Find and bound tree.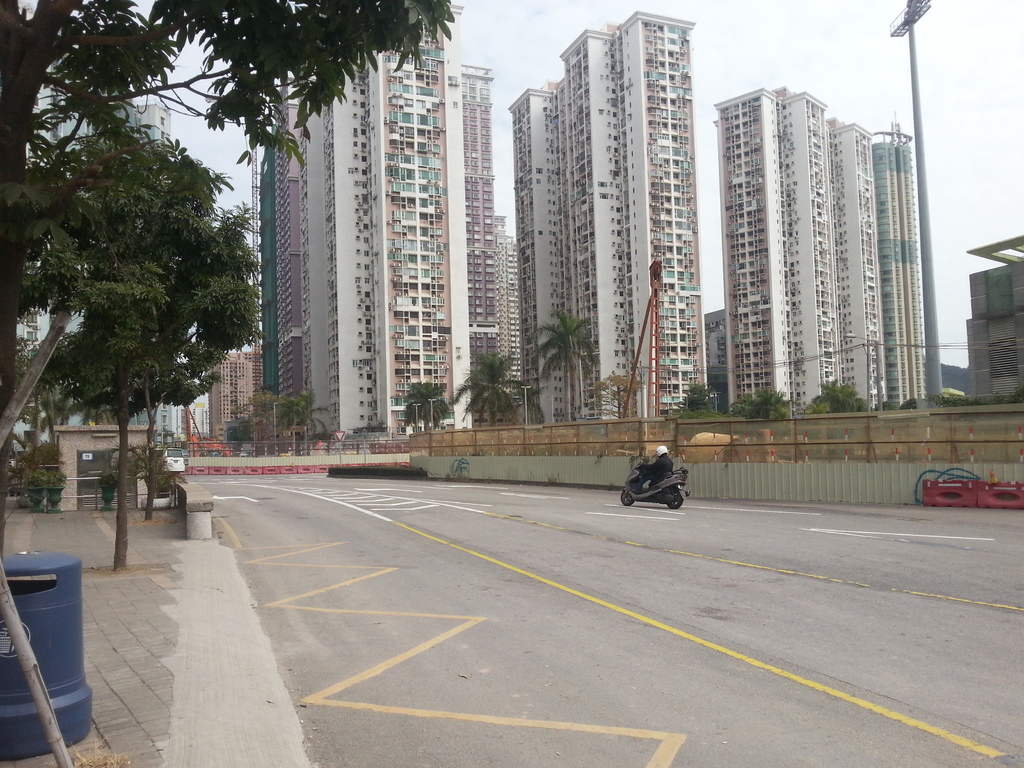
Bound: [left=453, top=351, right=524, bottom=428].
